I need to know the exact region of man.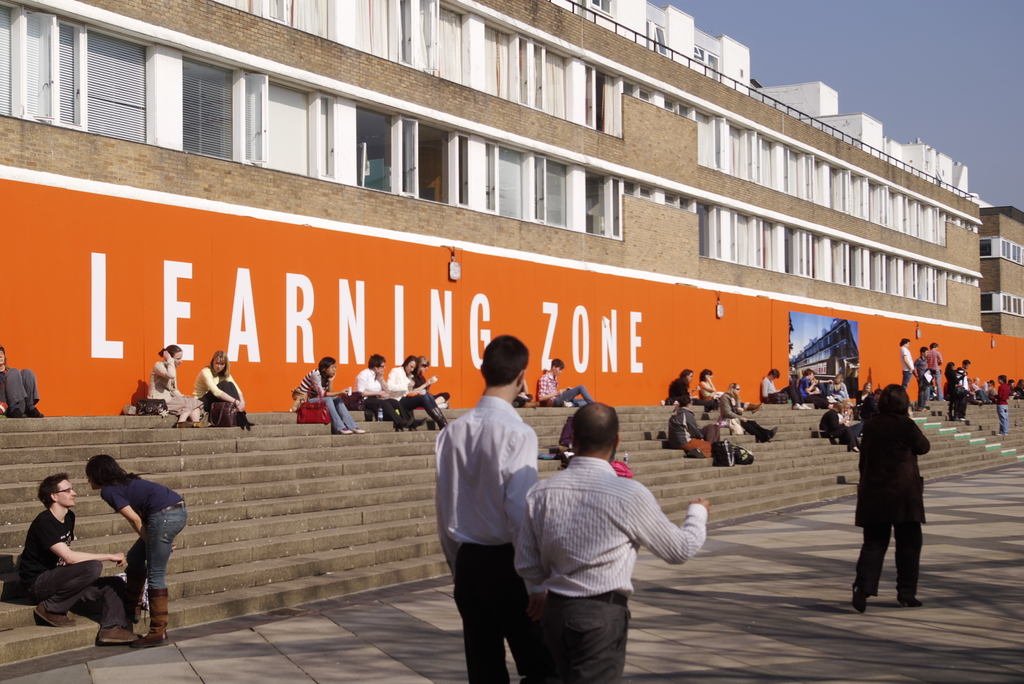
Region: (765, 368, 808, 410).
